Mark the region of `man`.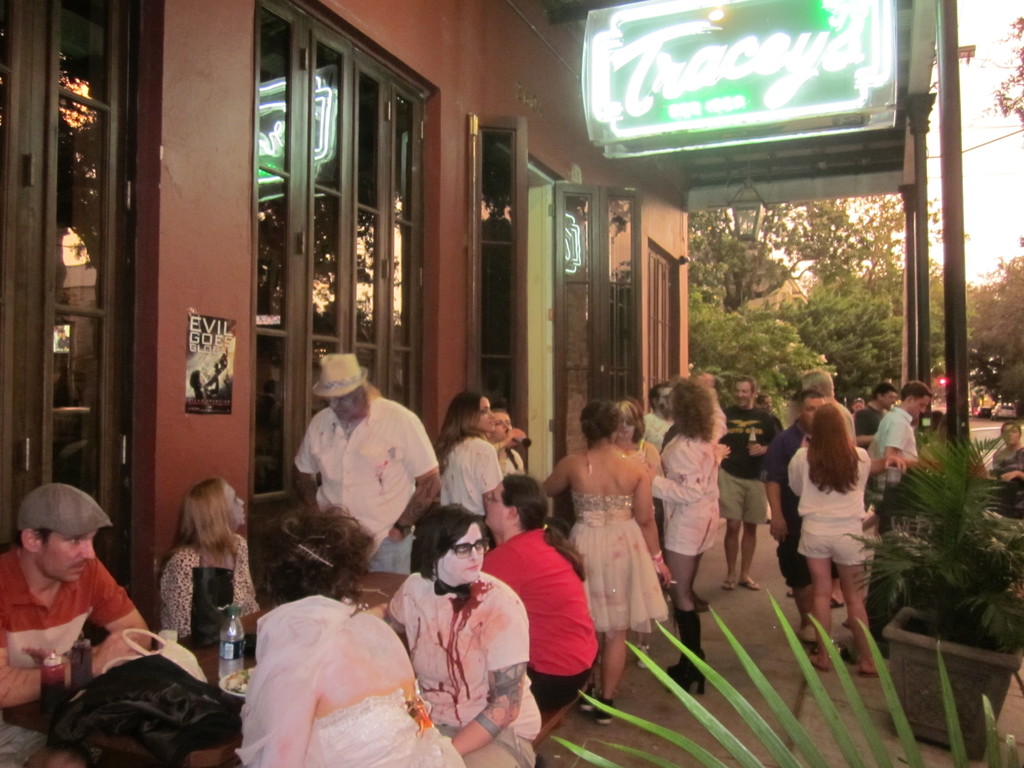
Region: (0, 481, 149, 706).
